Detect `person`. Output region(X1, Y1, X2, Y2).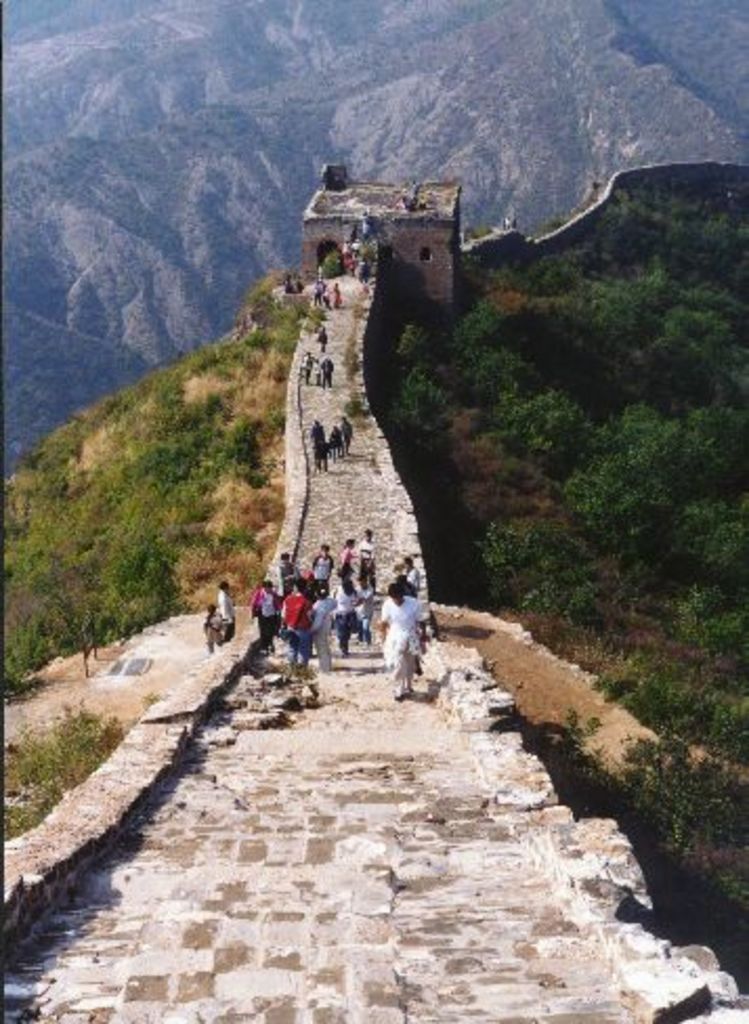
region(317, 325, 327, 353).
